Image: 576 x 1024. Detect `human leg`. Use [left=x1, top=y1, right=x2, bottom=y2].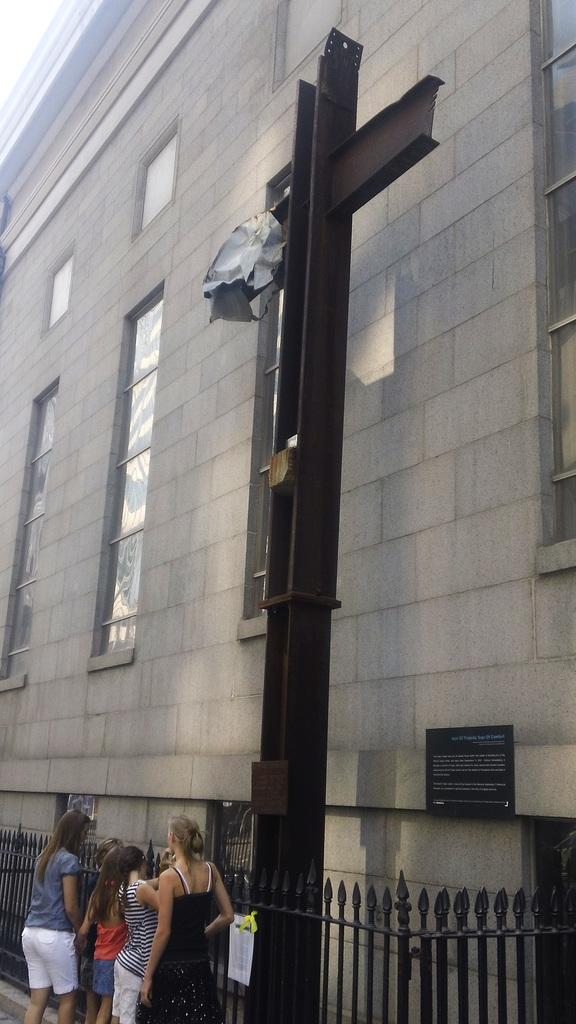
[left=24, top=925, right=51, bottom=1023].
